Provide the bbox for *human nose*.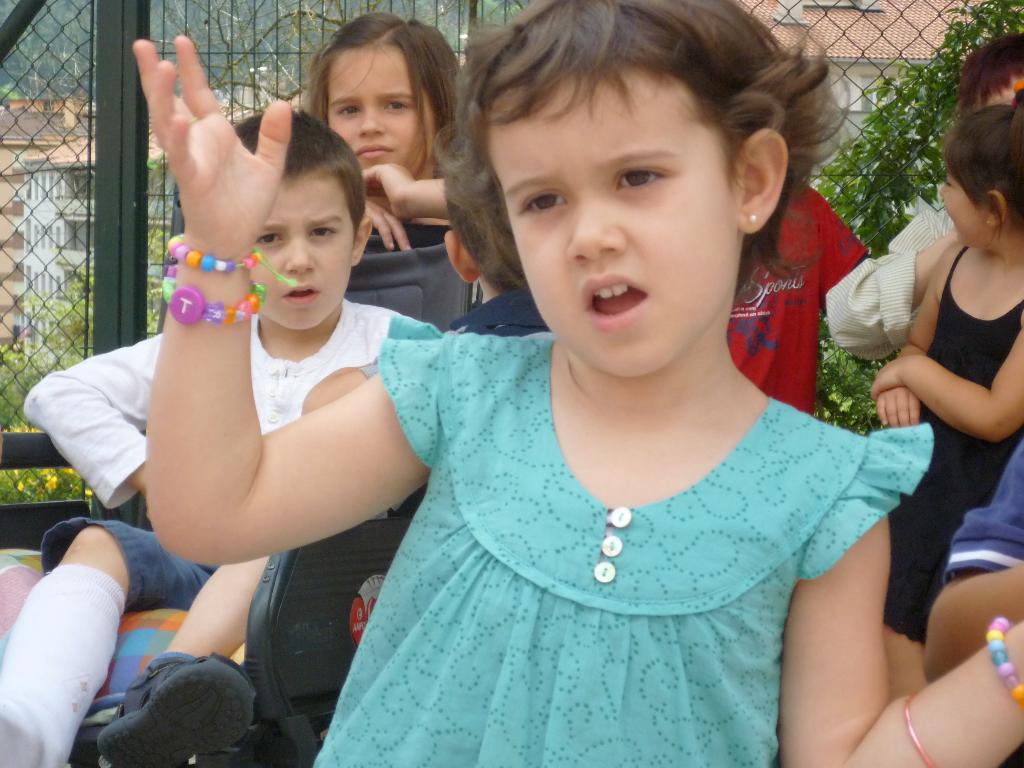
box(287, 240, 317, 275).
